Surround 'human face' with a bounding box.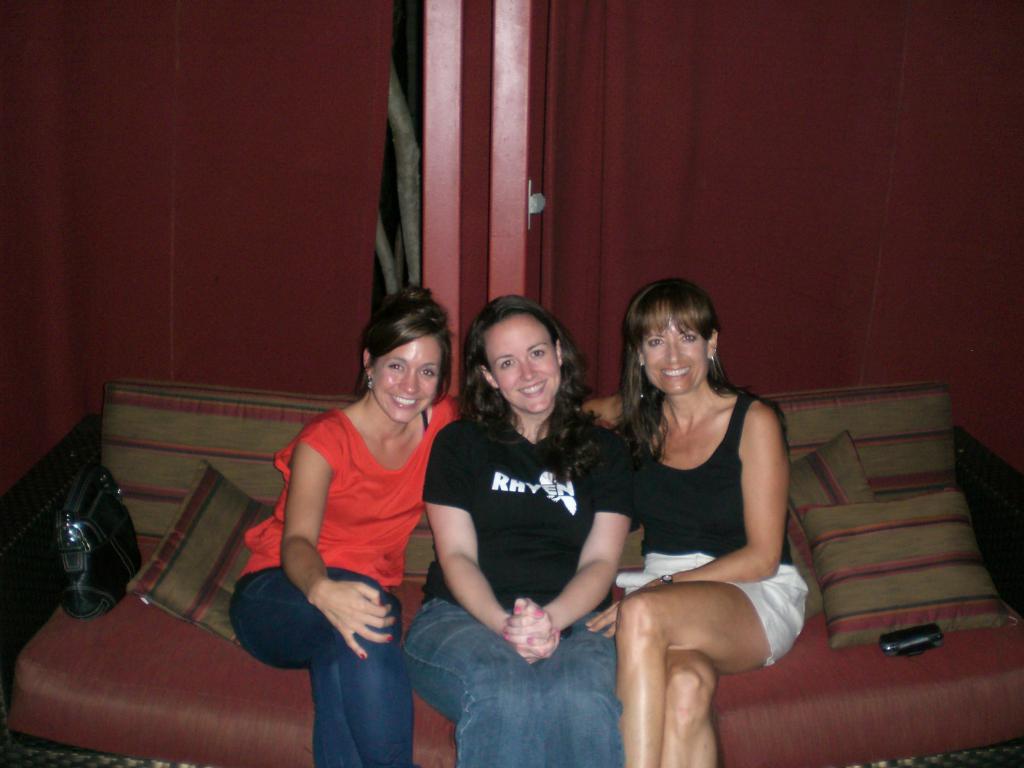
bbox=(489, 319, 561, 412).
